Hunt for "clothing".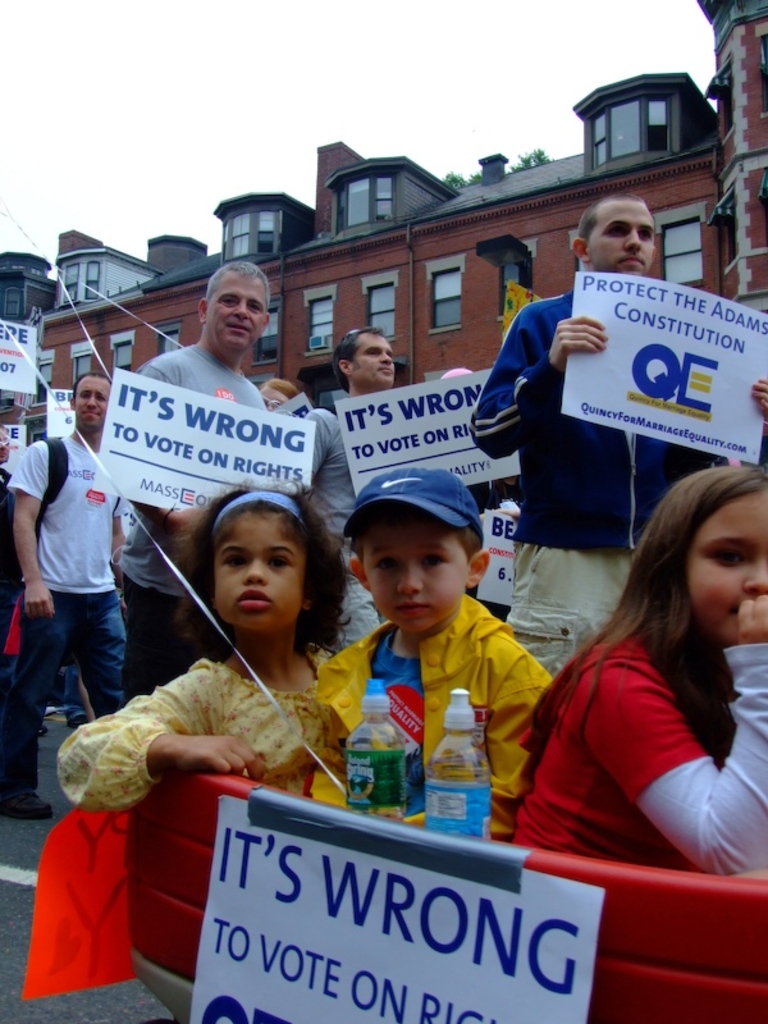
Hunted down at 308 594 561 833.
